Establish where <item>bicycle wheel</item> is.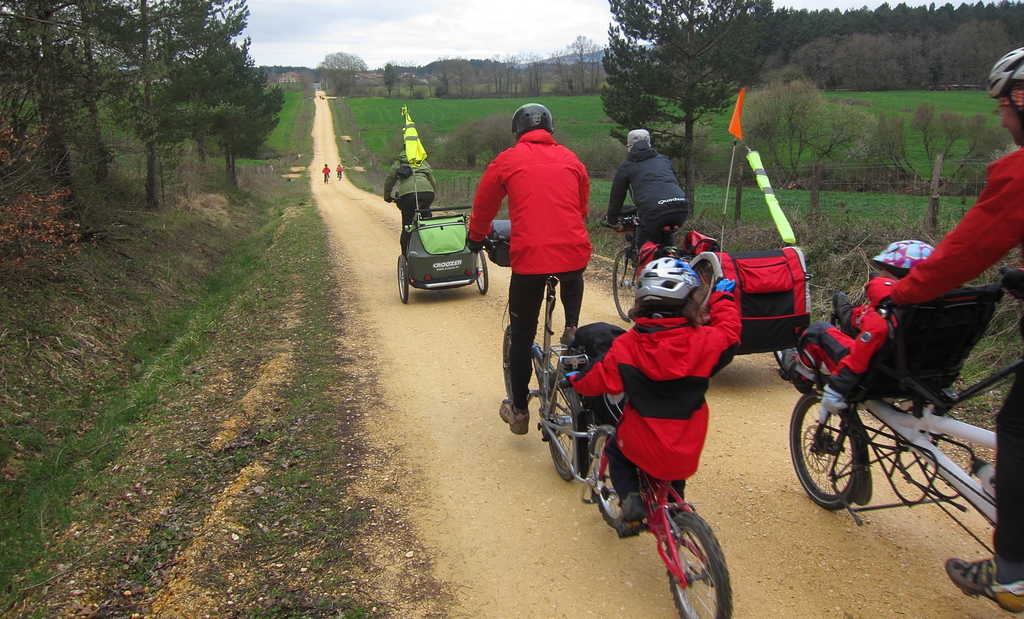
Established at [789, 389, 848, 505].
